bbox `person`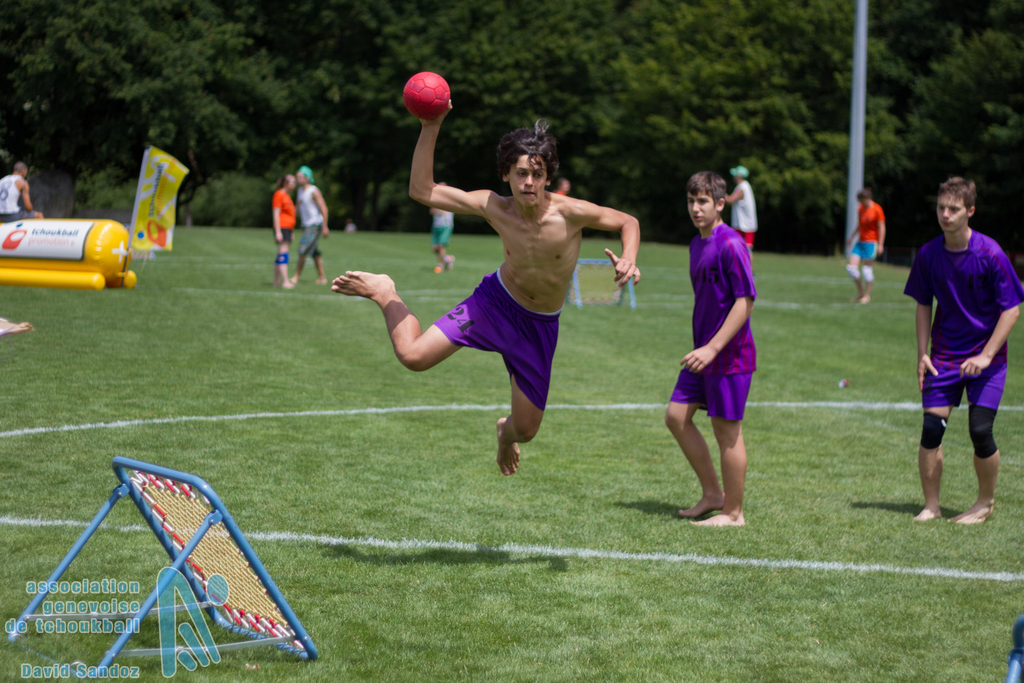
721, 163, 760, 278
